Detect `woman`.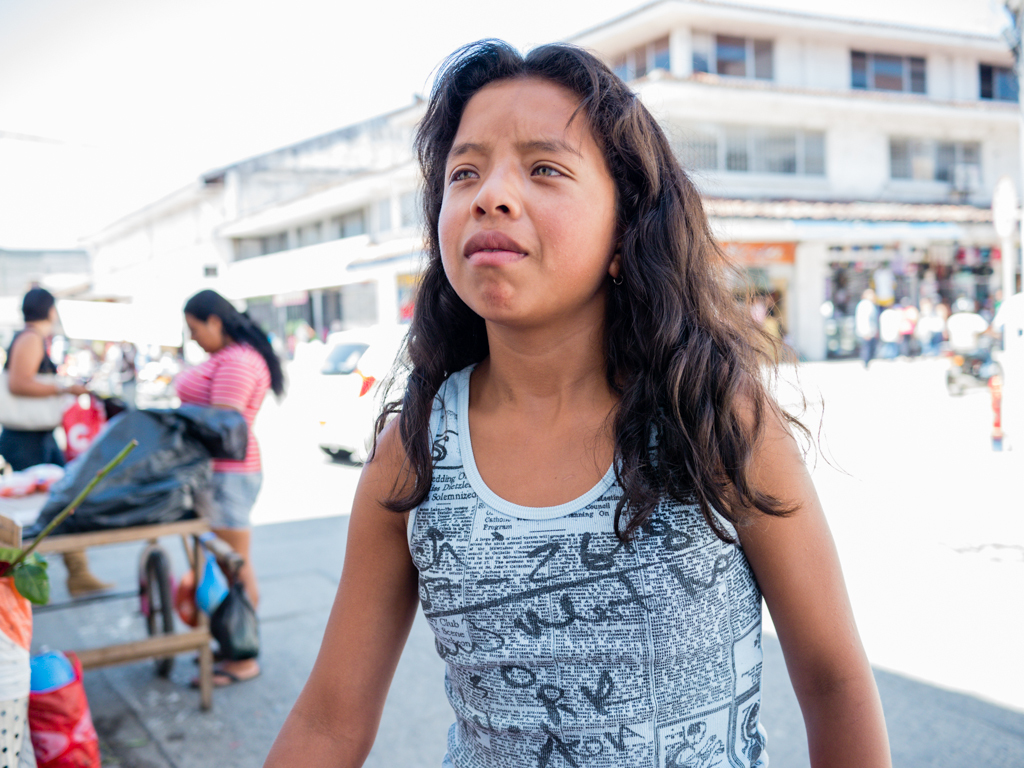
Detected at x1=0 y1=283 x2=122 y2=593.
